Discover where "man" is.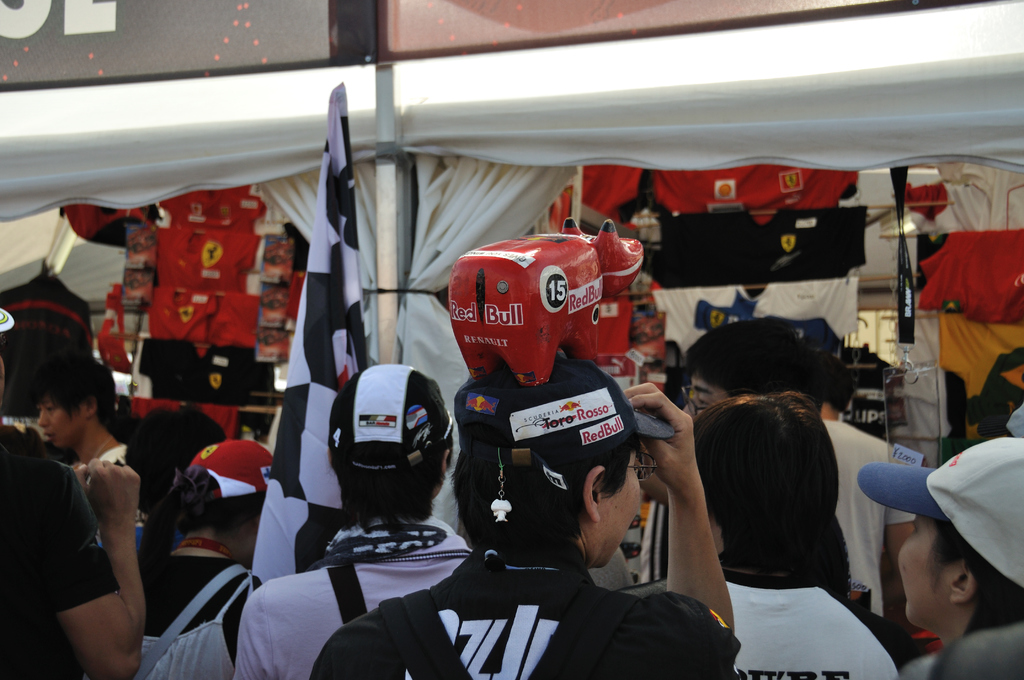
Discovered at <bbox>306, 352, 742, 679</bbox>.
